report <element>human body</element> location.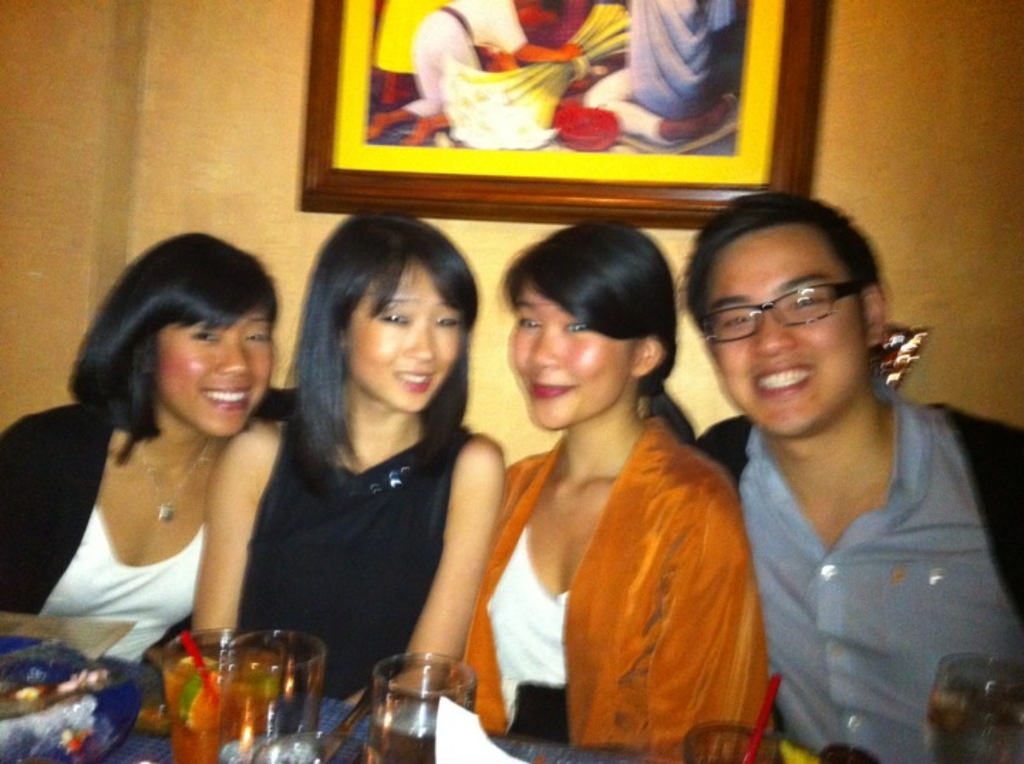
Report: <bbox>363, 0, 583, 148</bbox>.
